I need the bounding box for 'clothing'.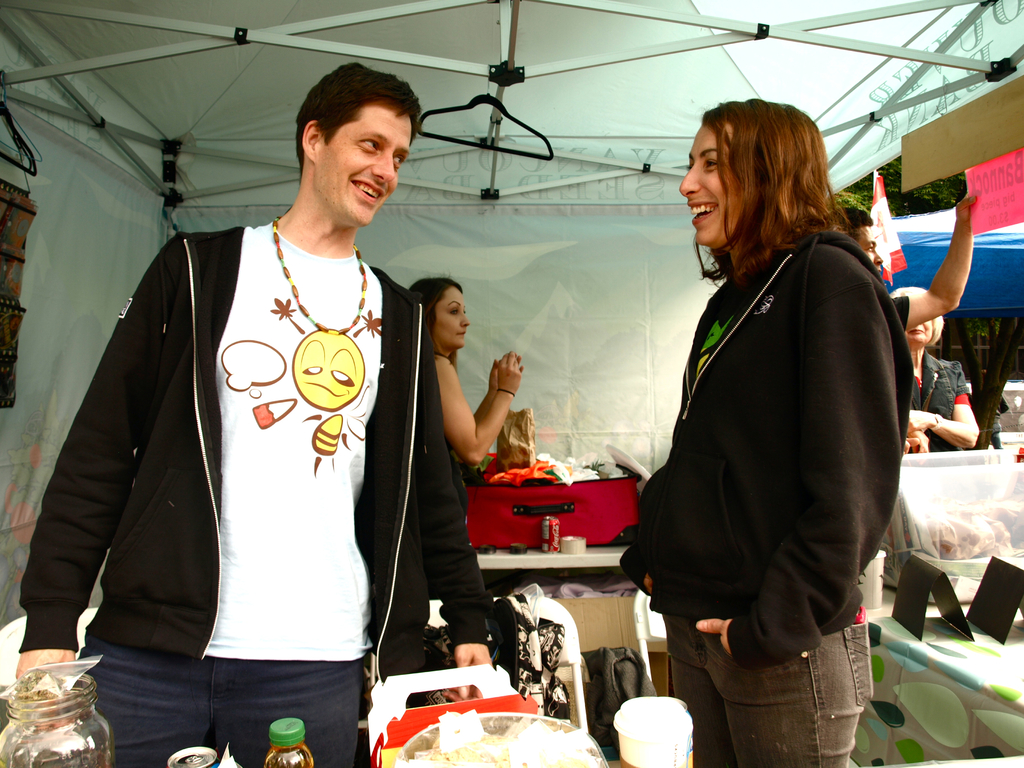
Here it is: crop(646, 164, 910, 720).
